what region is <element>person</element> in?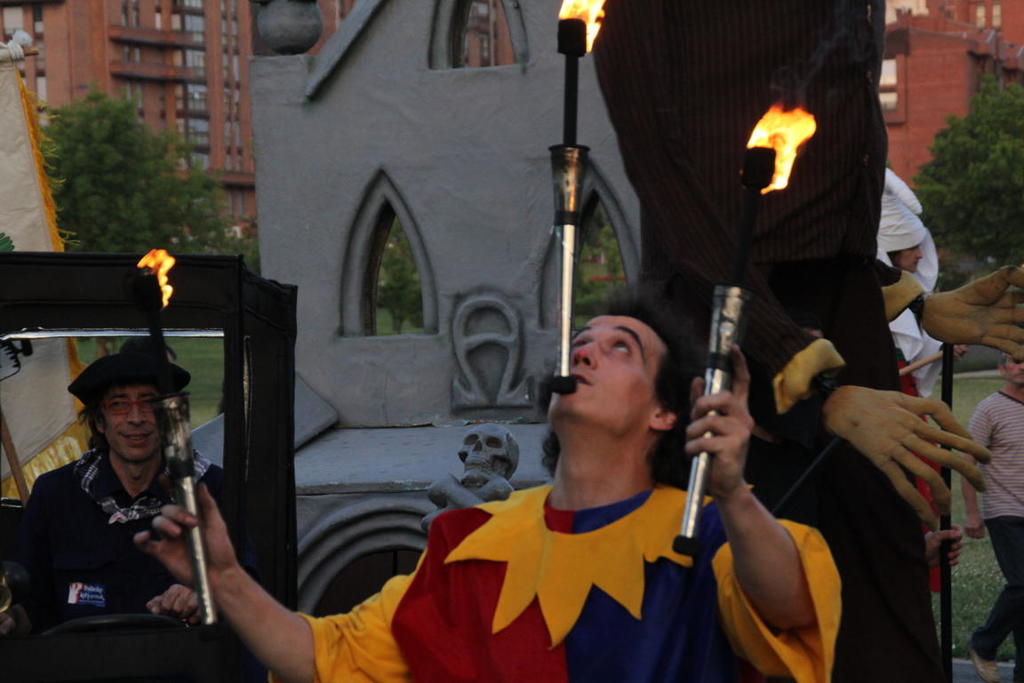
x1=130, y1=290, x2=853, y2=682.
